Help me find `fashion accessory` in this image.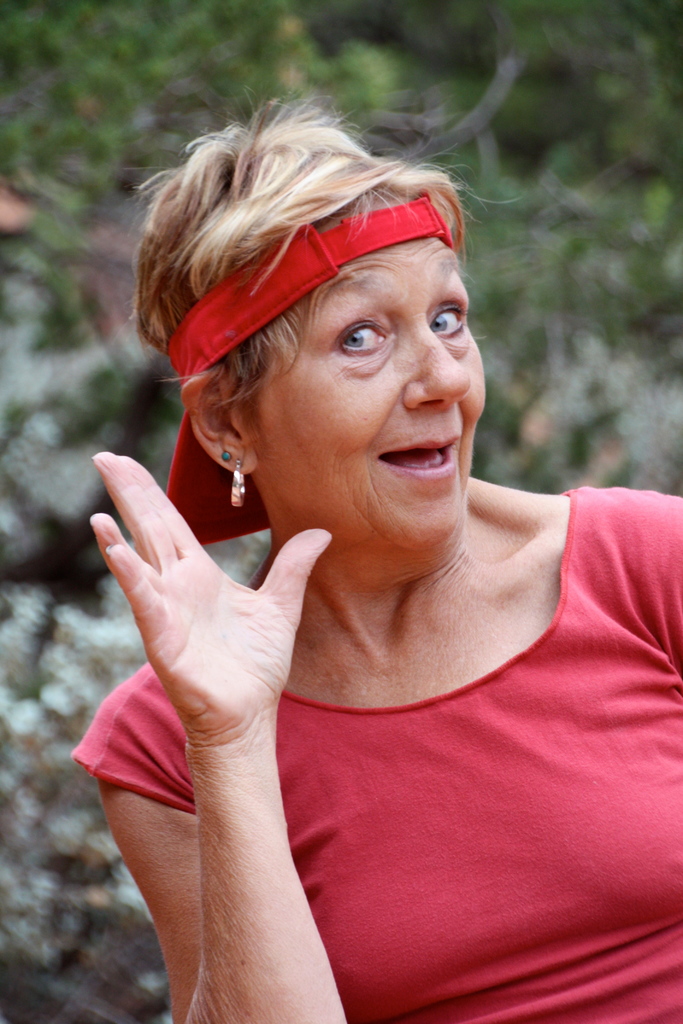
Found it: 164/191/450/548.
